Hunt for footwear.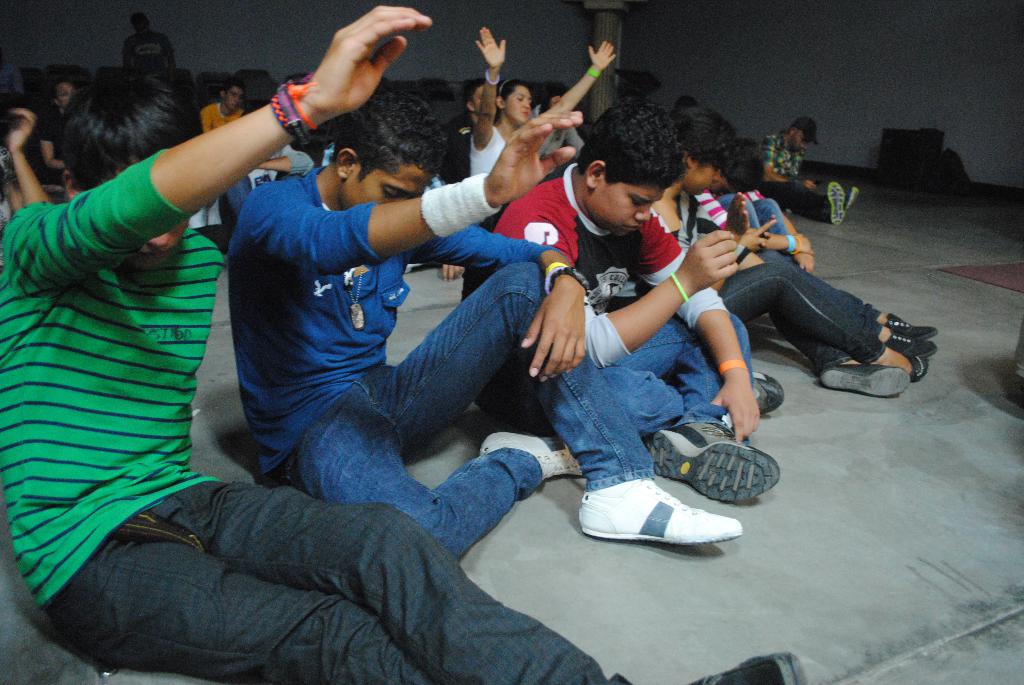
Hunted down at crop(577, 470, 736, 562).
